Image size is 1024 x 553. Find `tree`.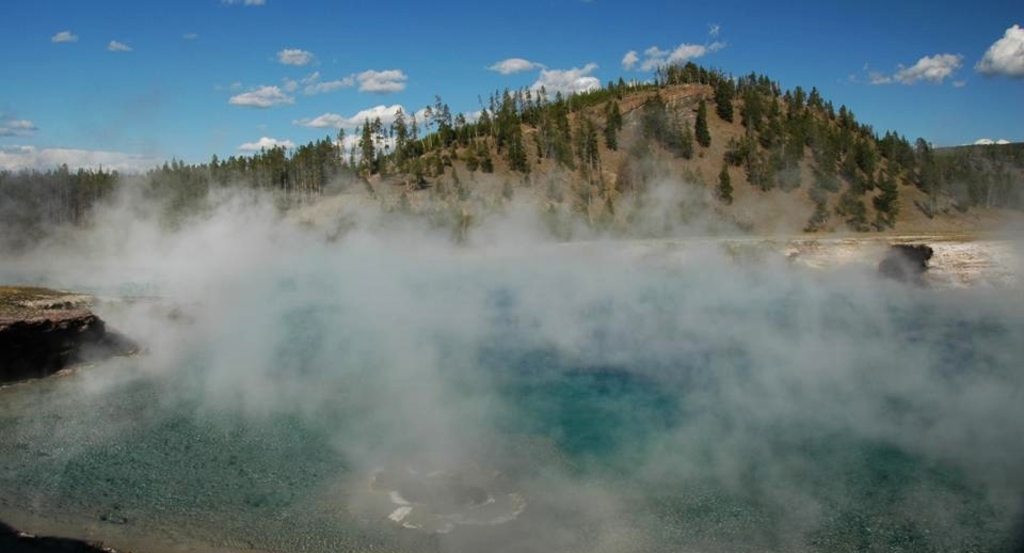
box(691, 98, 715, 146).
